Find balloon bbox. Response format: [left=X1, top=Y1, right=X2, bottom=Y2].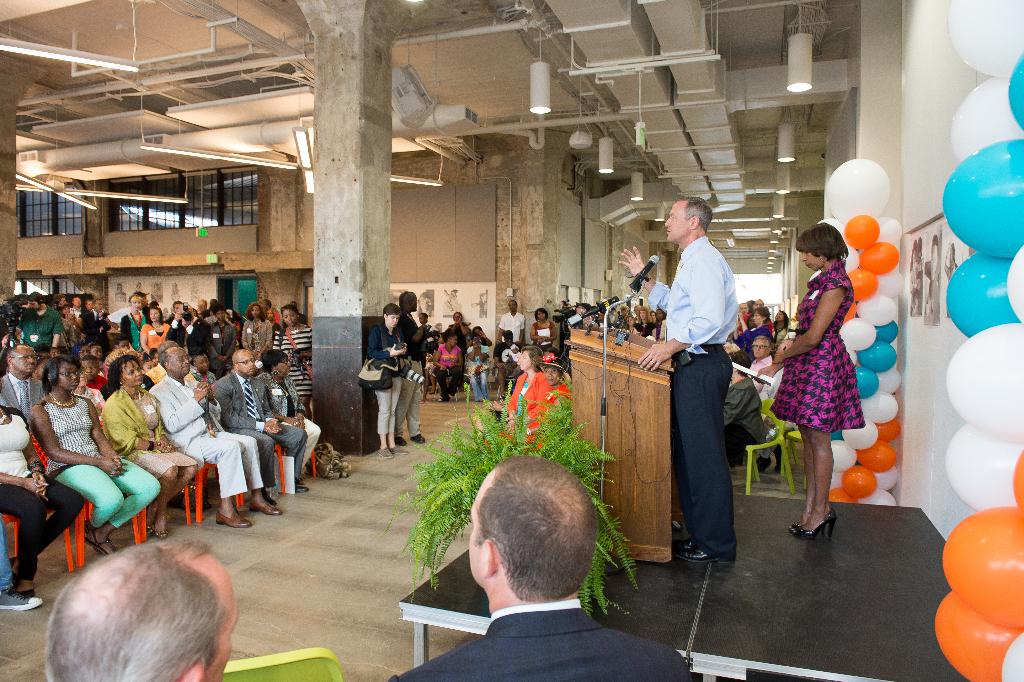
[left=878, top=420, right=899, bottom=439].
